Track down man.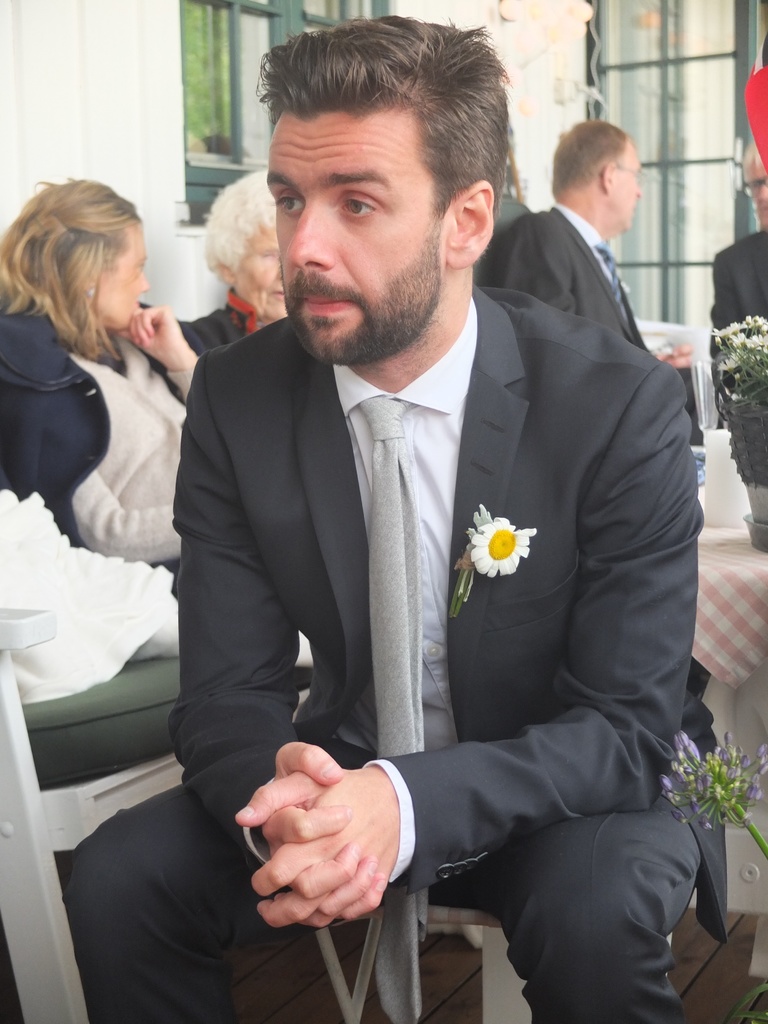
Tracked to 708/143/767/488.
